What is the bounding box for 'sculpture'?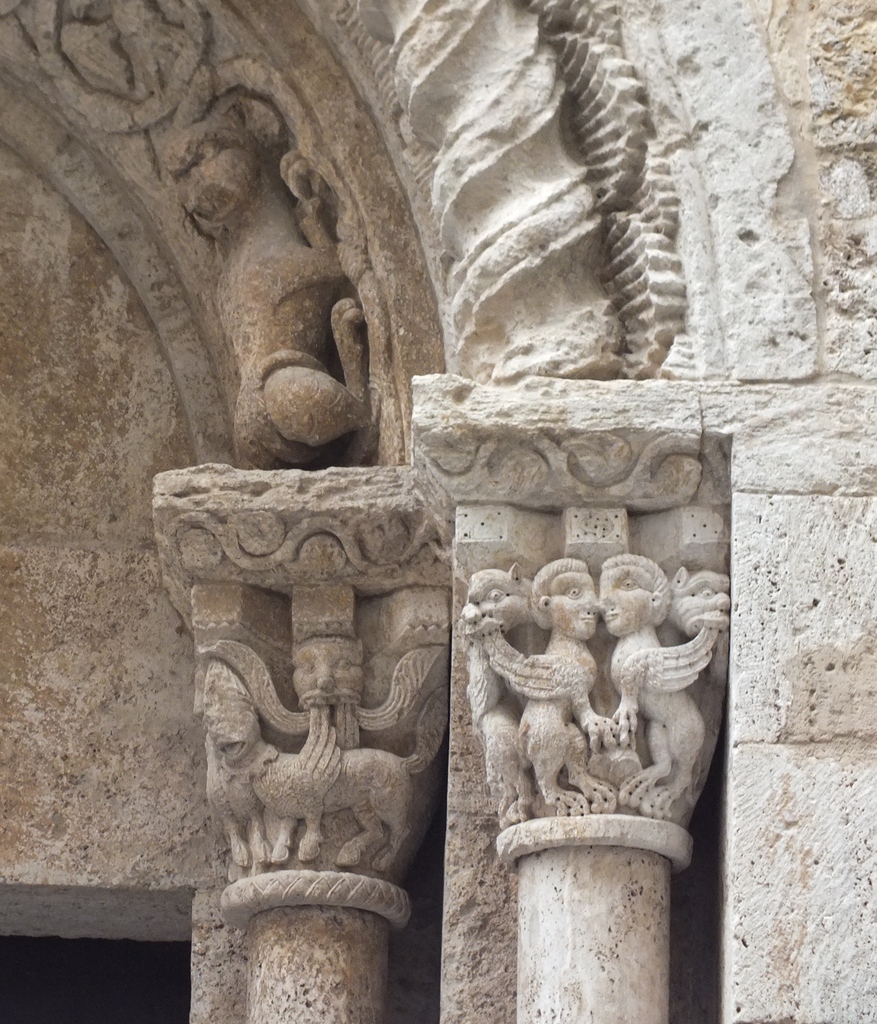
450 555 638 844.
